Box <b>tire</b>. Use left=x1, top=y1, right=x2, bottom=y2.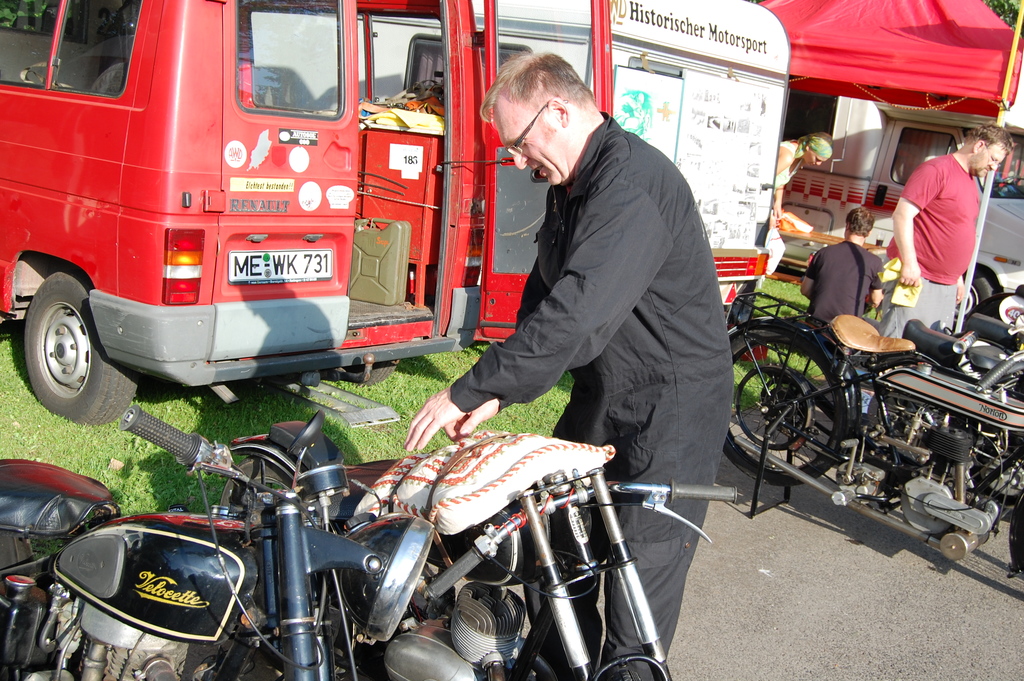
left=724, top=332, right=856, bottom=488.
